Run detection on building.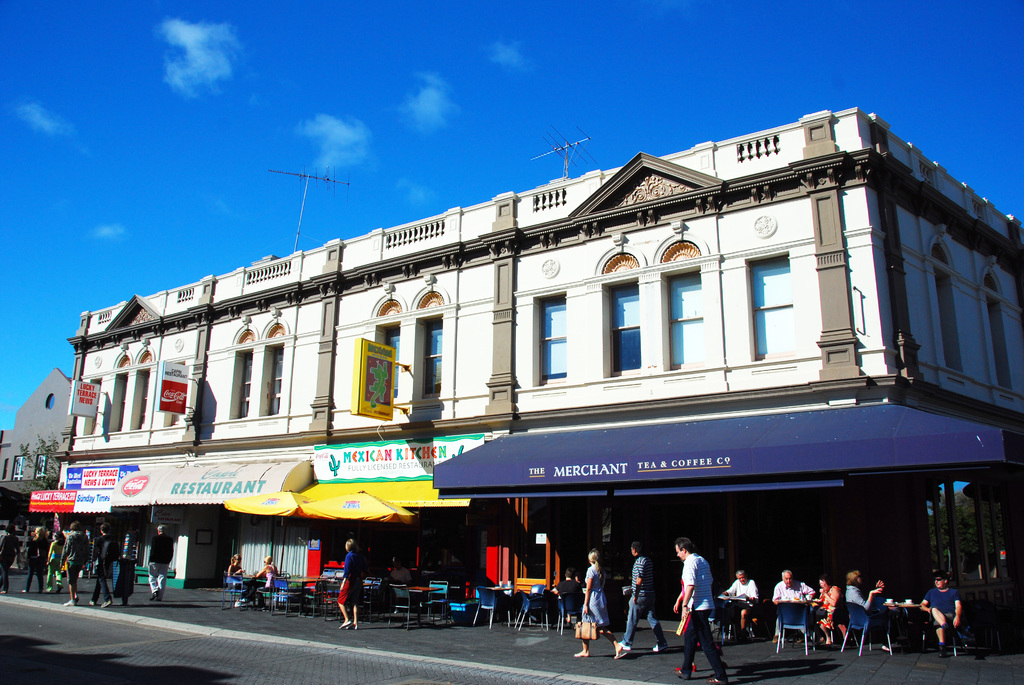
Result: x1=0, y1=367, x2=74, y2=563.
